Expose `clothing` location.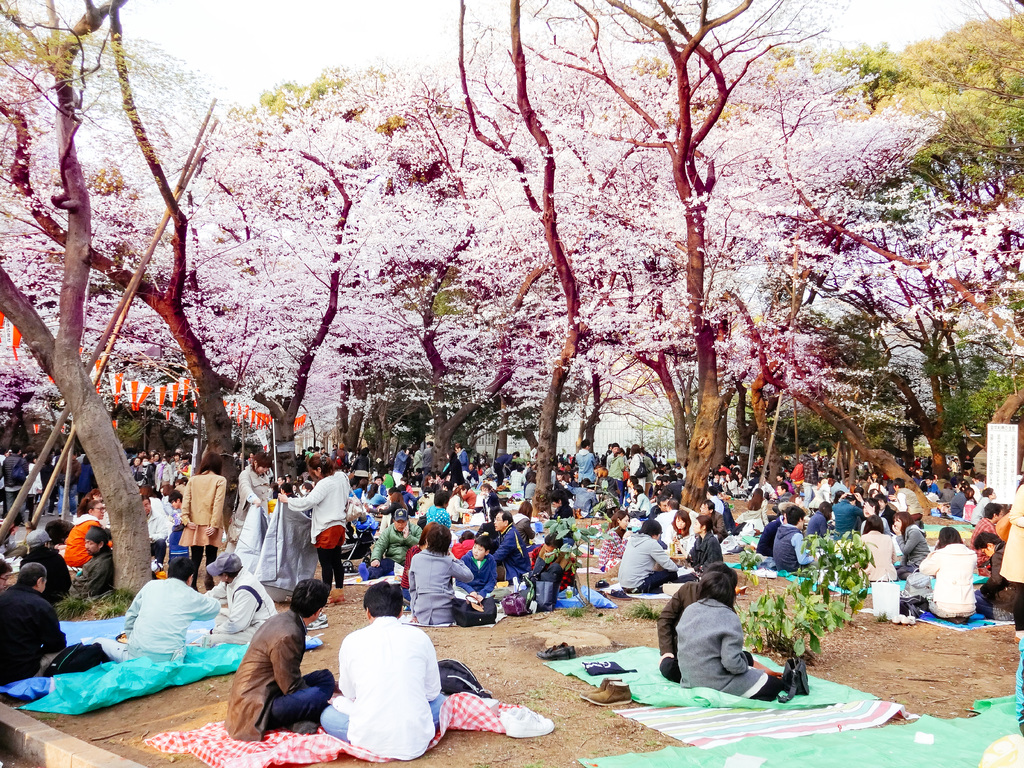
Exposed at [x1=120, y1=579, x2=223, y2=664].
